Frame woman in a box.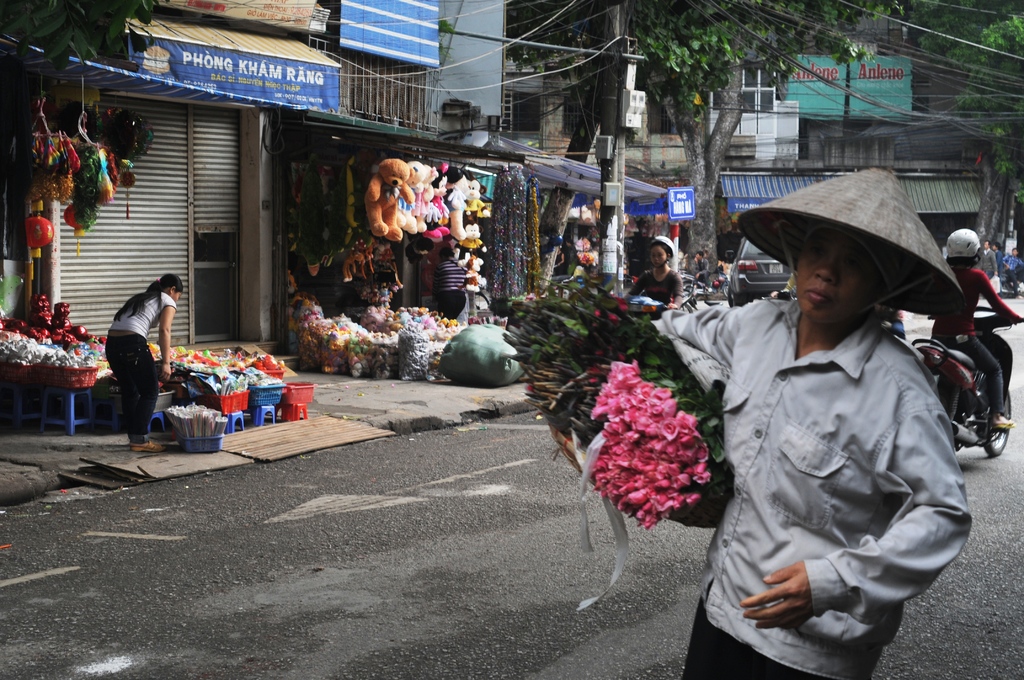
rect(615, 237, 685, 316).
